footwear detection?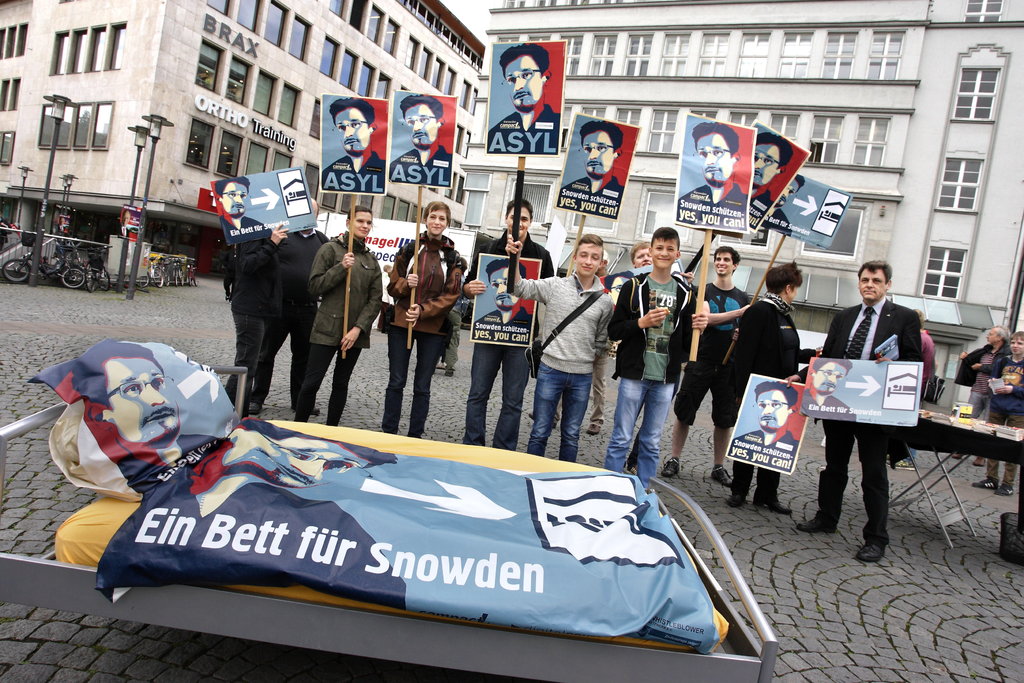
248, 402, 260, 416
